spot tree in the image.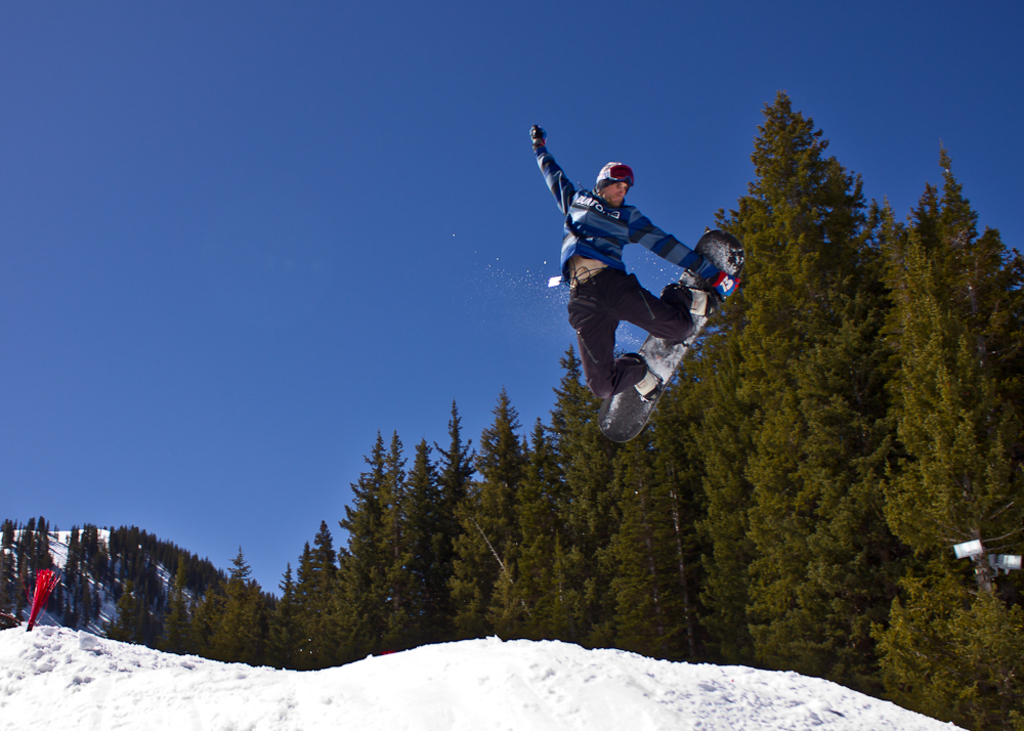
tree found at (863, 139, 1023, 724).
